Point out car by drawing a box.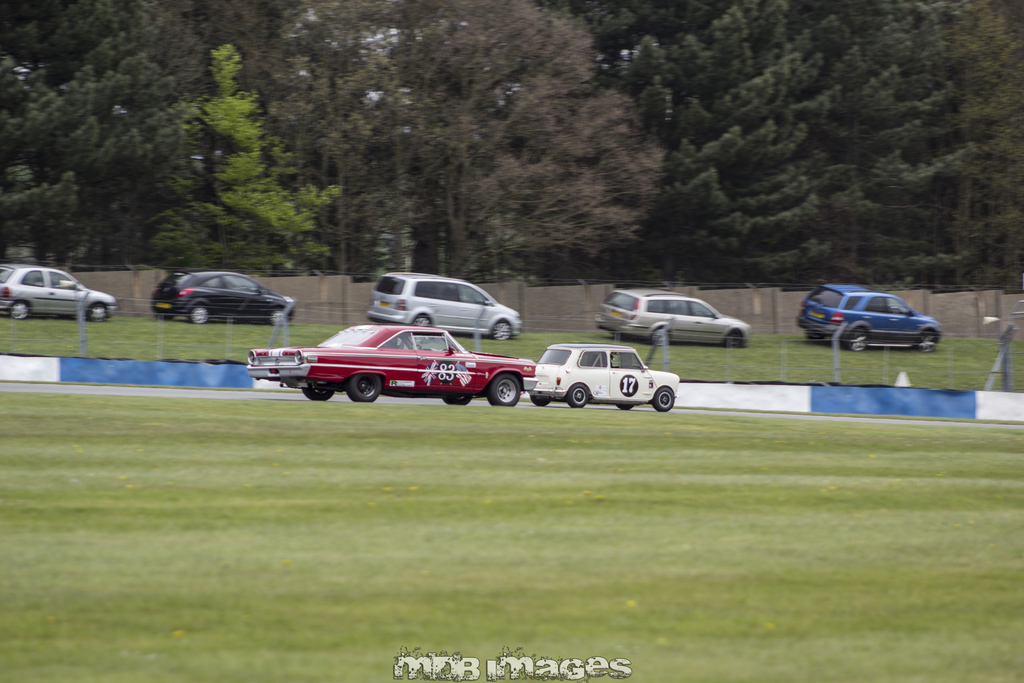
l=369, t=270, r=520, b=345.
